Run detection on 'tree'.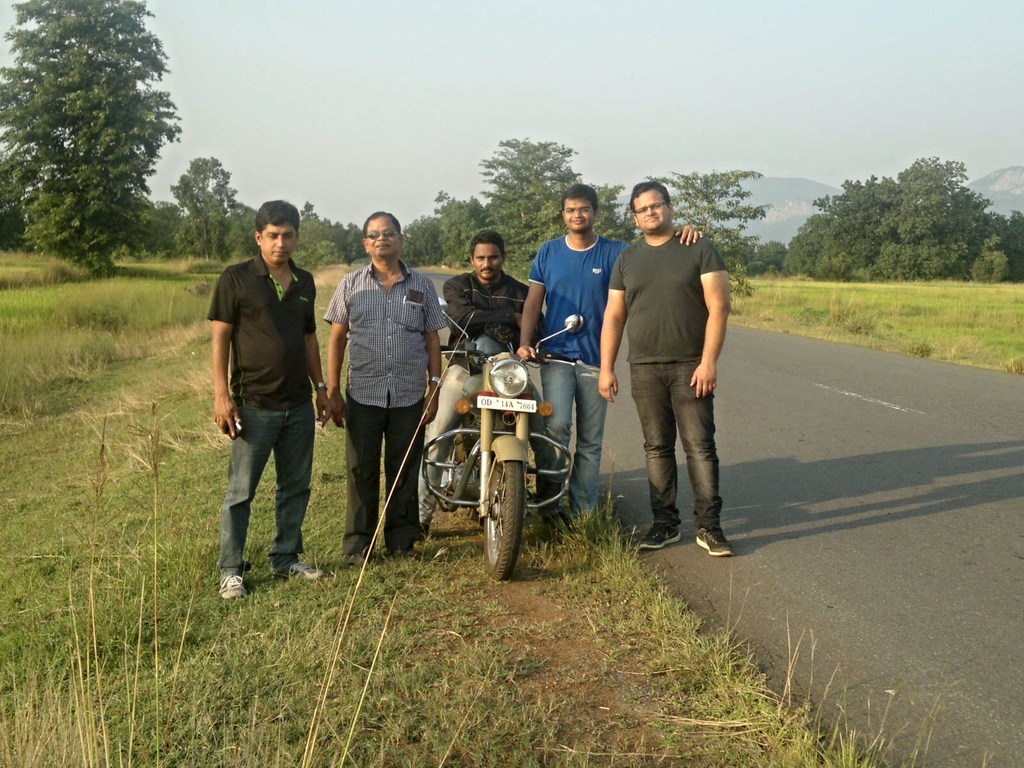
Result: 646:164:776:312.
